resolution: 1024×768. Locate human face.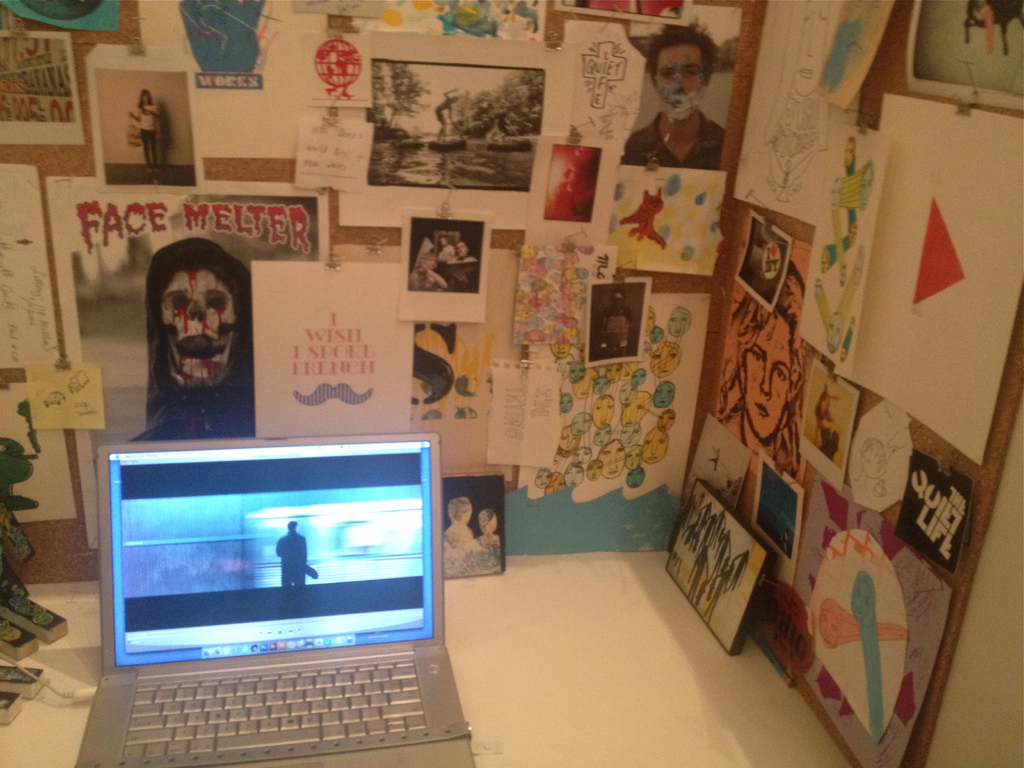
x1=627 y1=367 x2=646 y2=387.
